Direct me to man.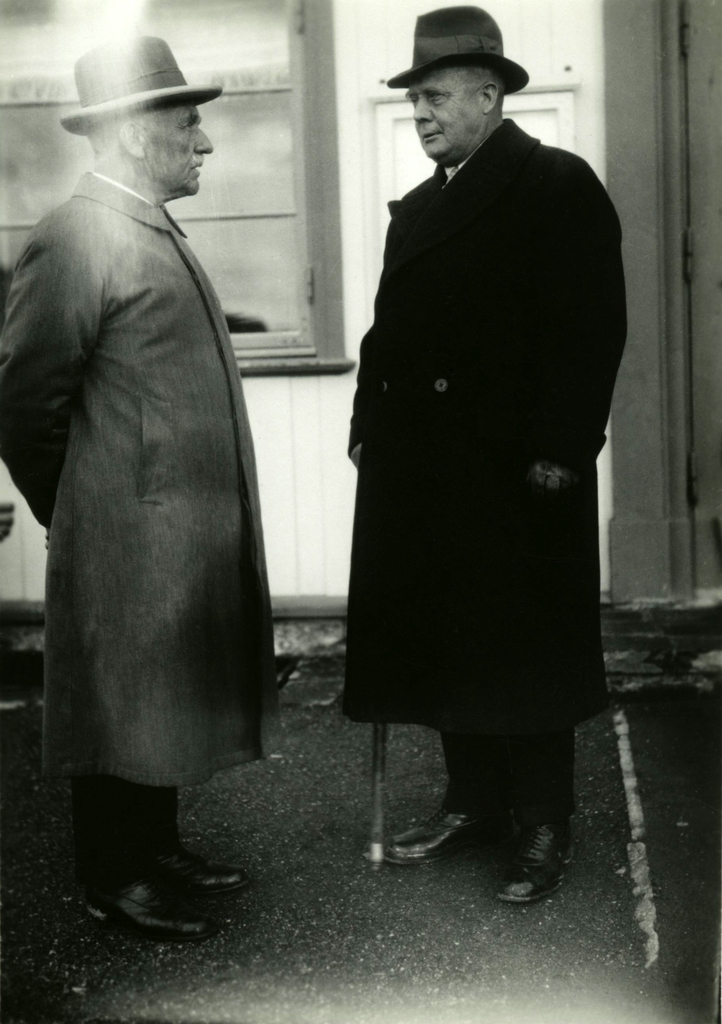
Direction: [left=20, top=17, right=282, bottom=916].
